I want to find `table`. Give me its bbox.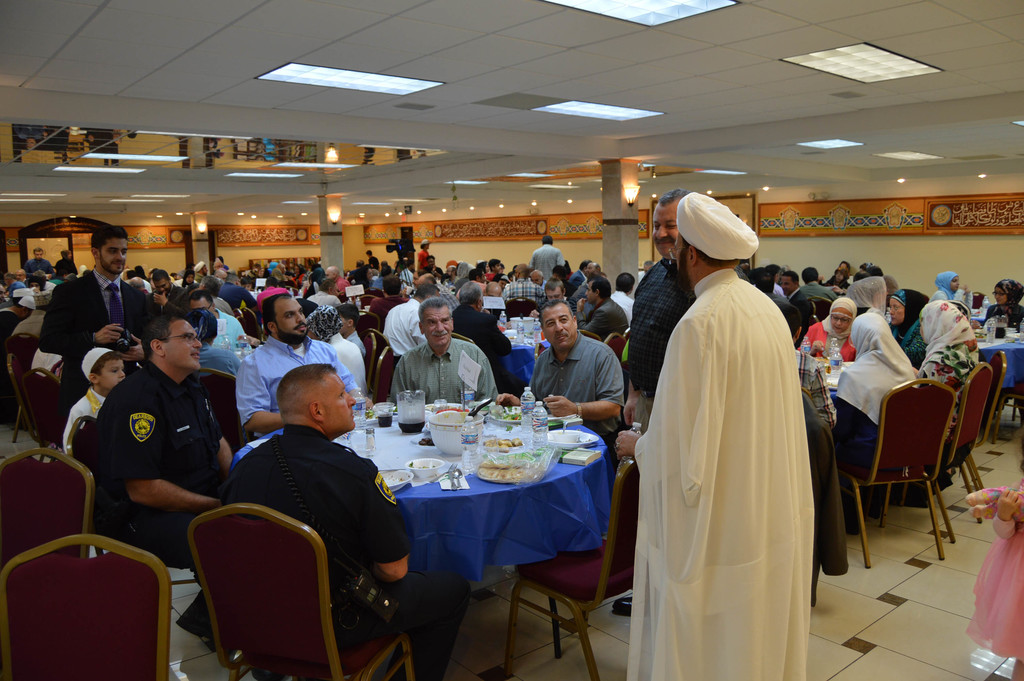
box=[980, 332, 1023, 390].
